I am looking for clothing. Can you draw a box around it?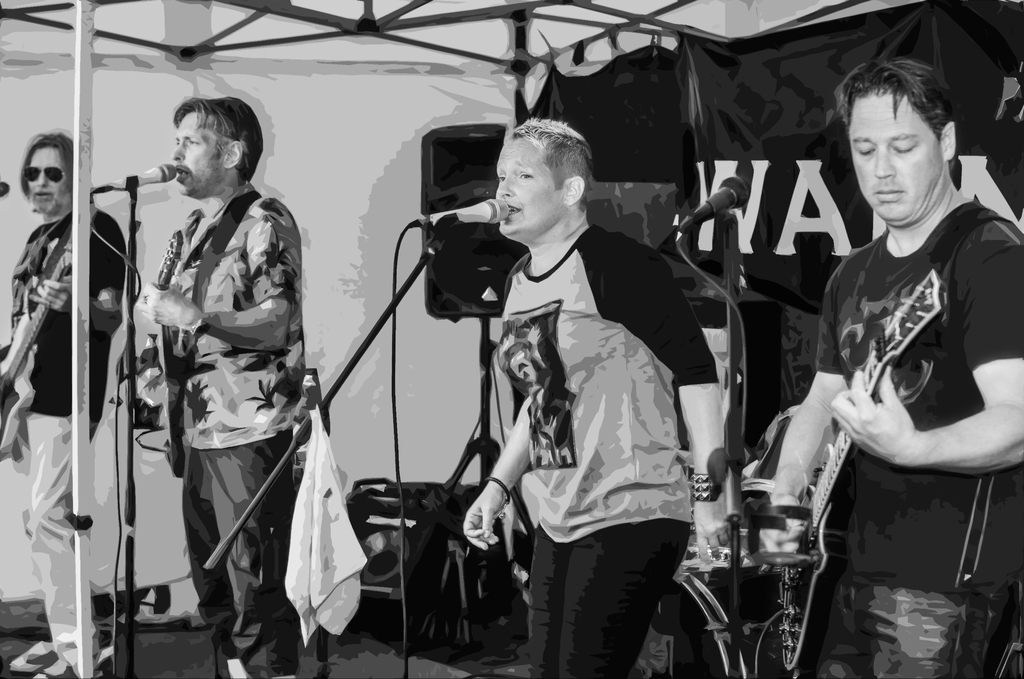
Sure, the bounding box is region(13, 201, 125, 678).
